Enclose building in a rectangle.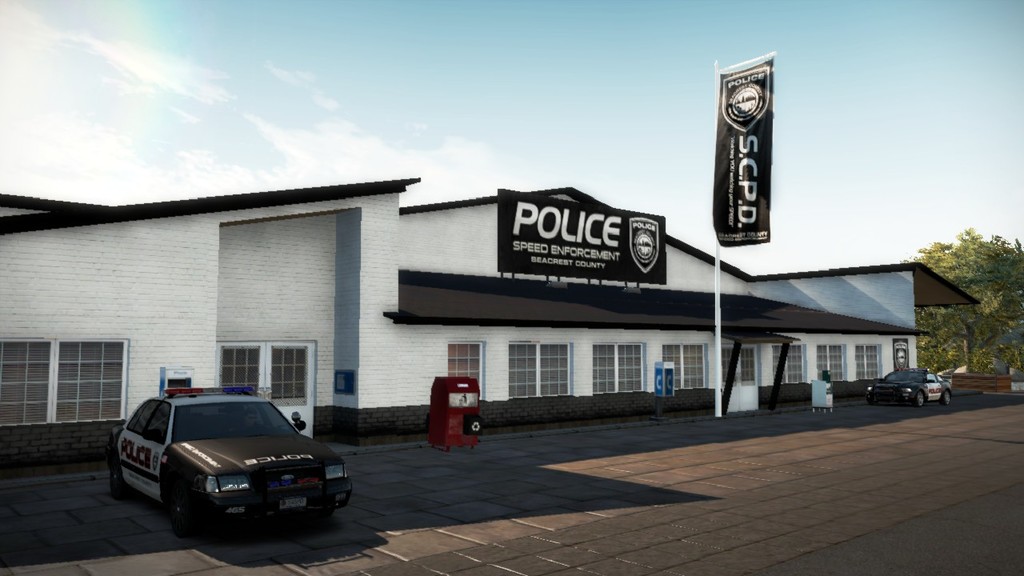
Rect(0, 170, 981, 473).
